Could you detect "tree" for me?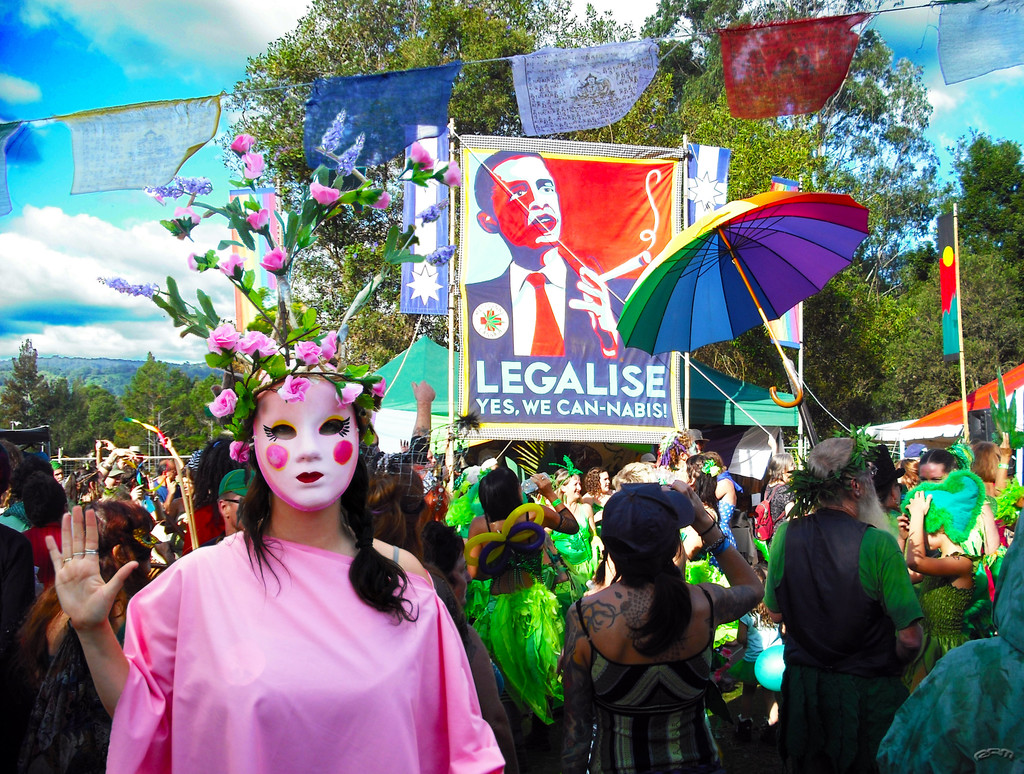
Detection result: detection(129, 351, 190, 427).
